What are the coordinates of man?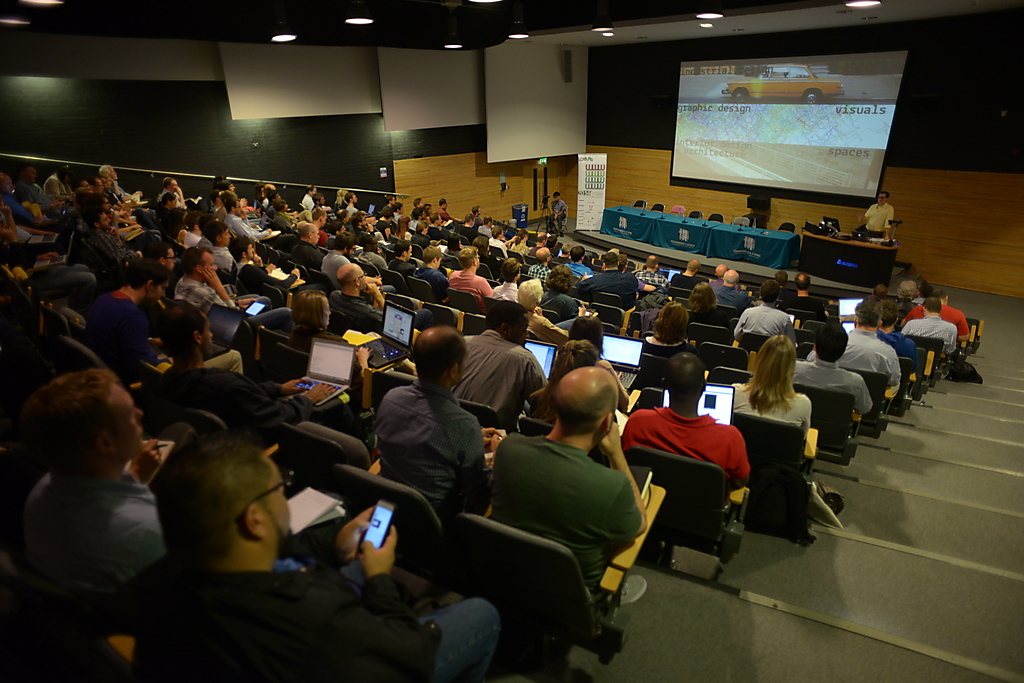
region(543, 189, 567, 228).
